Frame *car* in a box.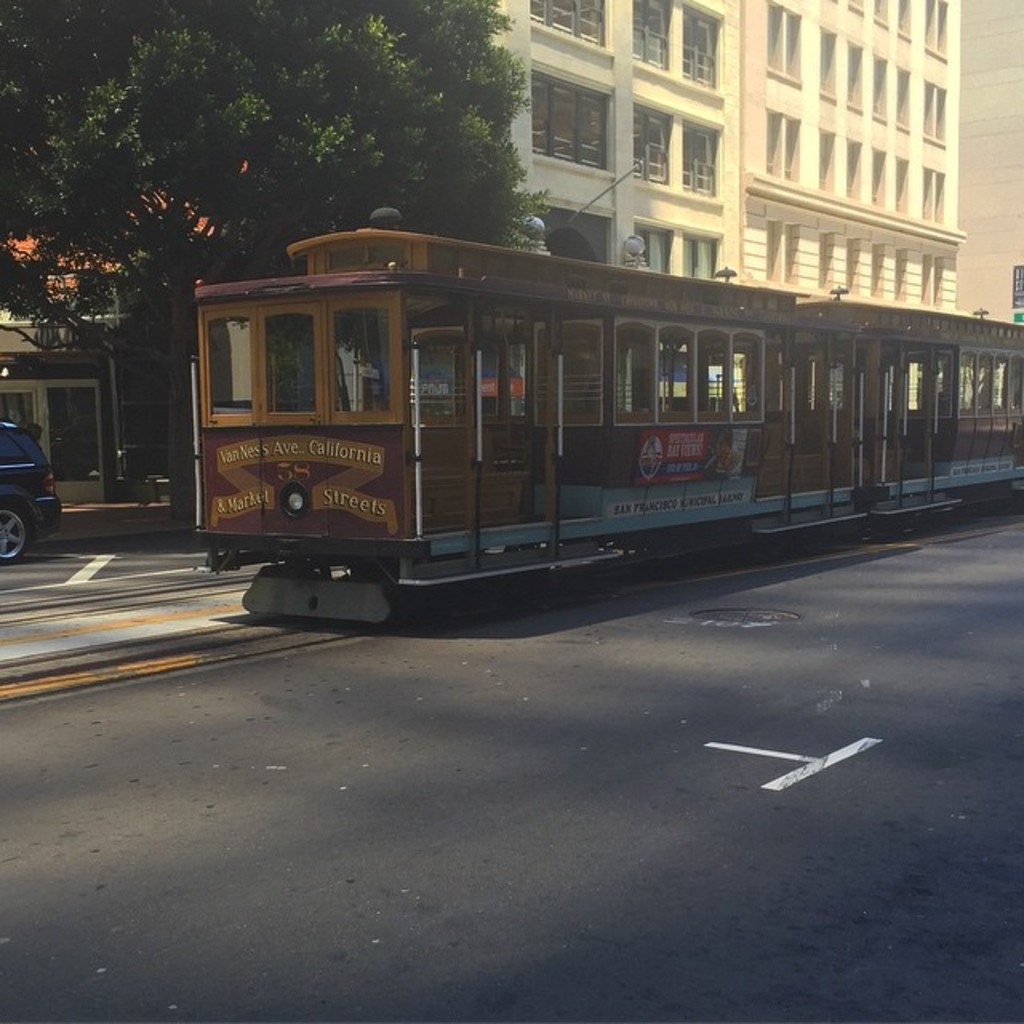
x1=0 y1=408 x2=61 y2=566.
